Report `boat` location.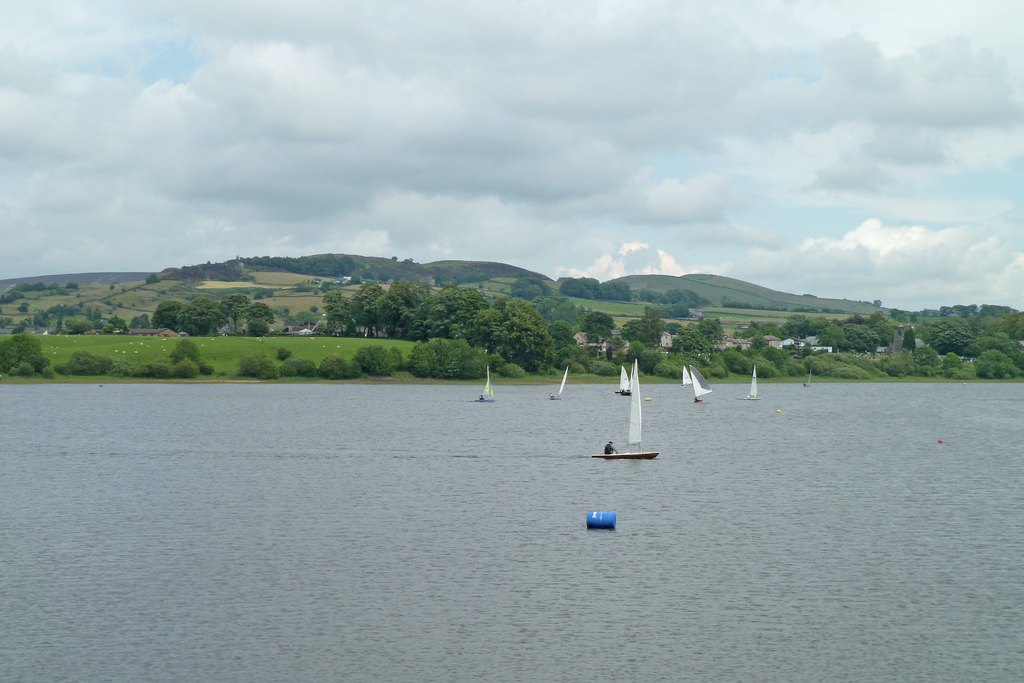
Report: [748, 367, 763, 402].
